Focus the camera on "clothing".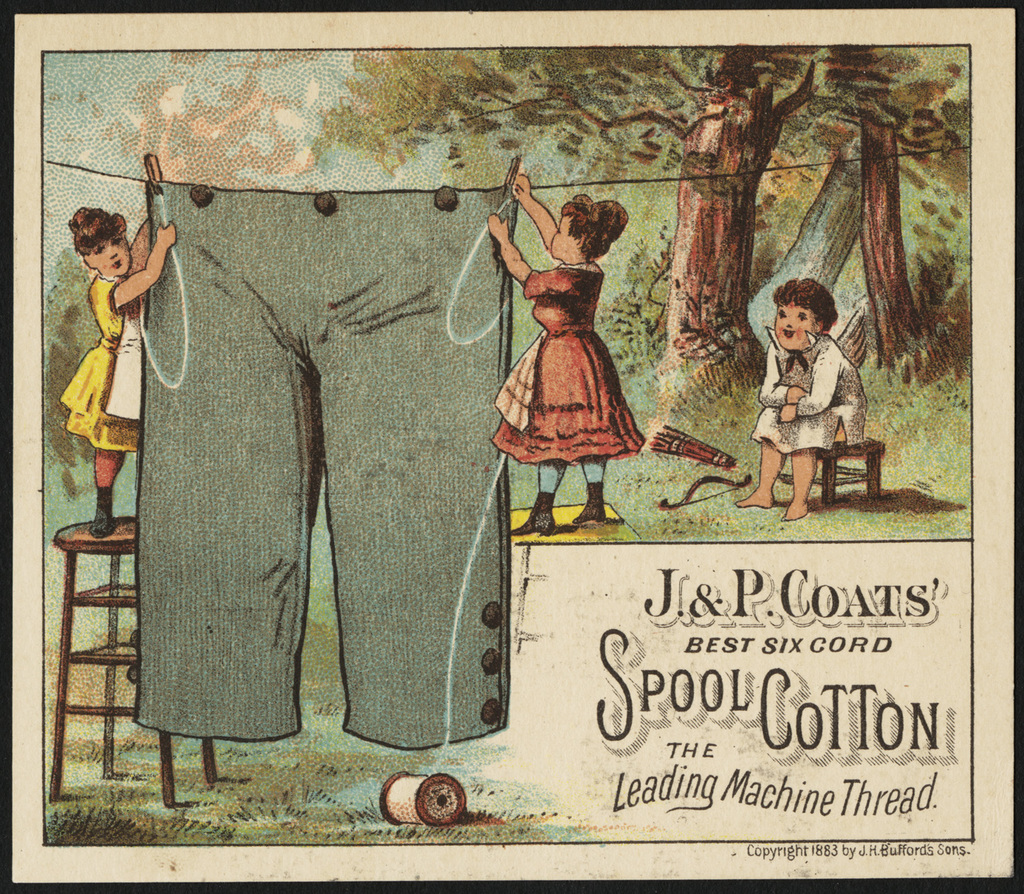
Focus region: Rect(57, 271, 145, 454).
